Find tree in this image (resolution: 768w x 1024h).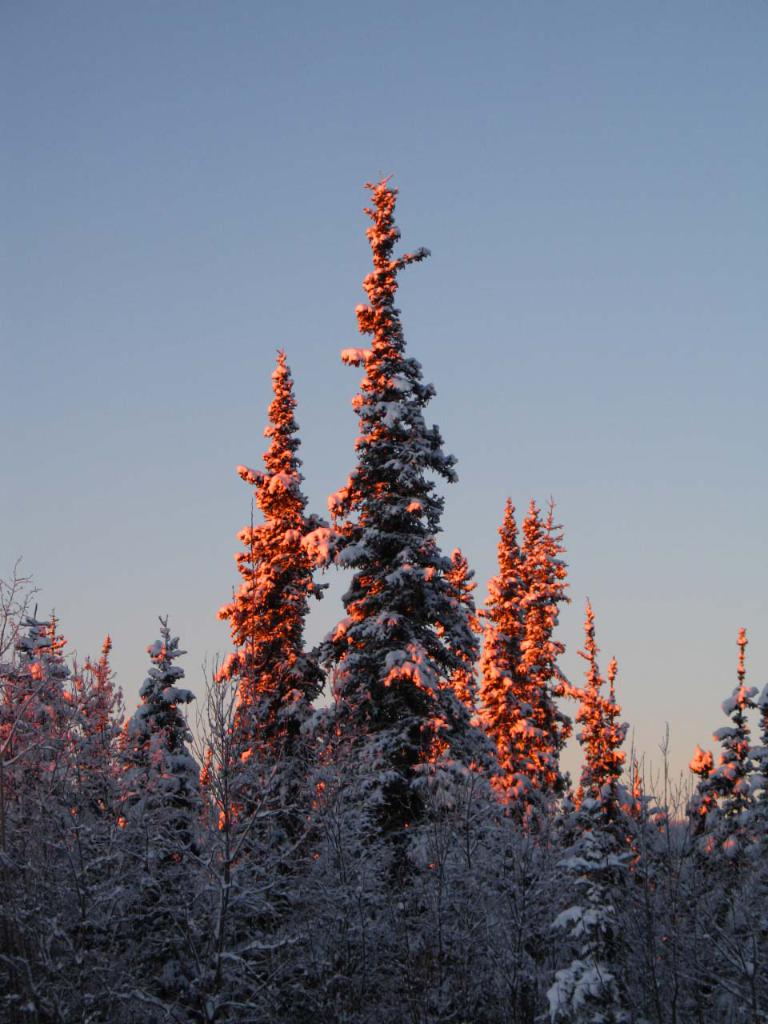
BBox(499, 612, 766, 1023).
